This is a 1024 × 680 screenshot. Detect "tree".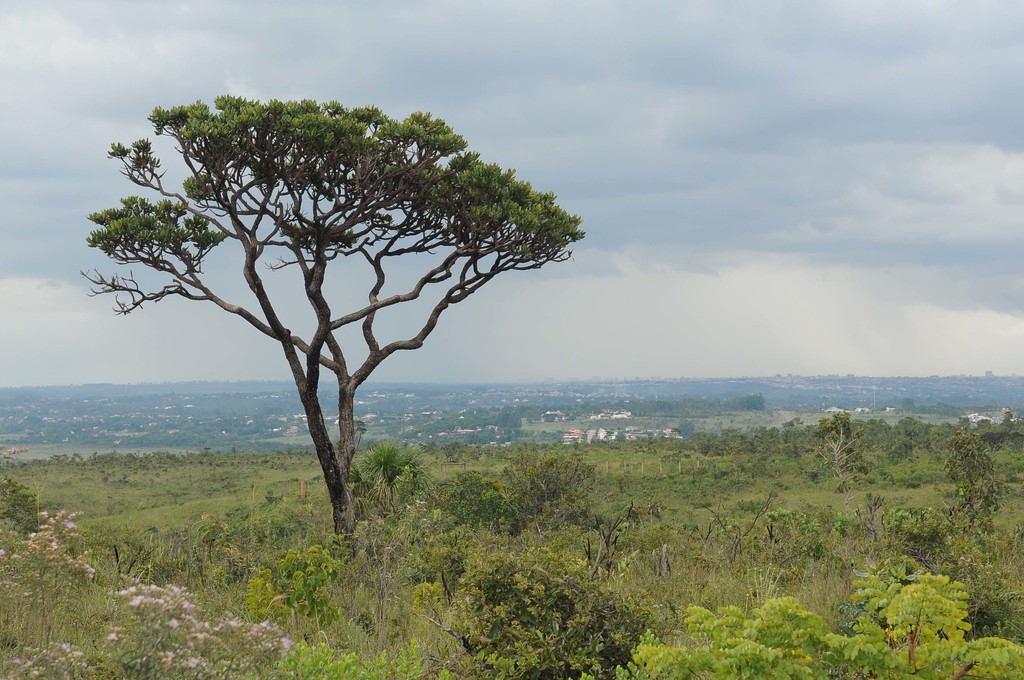
[left=810, top=405, right=872, bottom=488].
